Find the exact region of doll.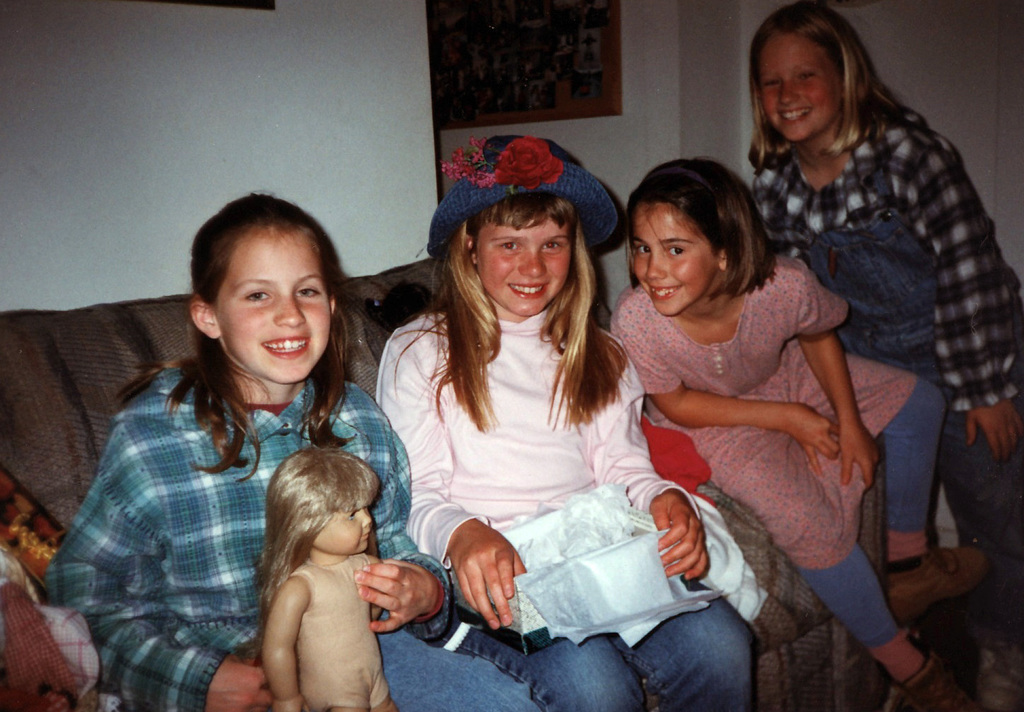
Exact region: pyautogui.locateOnScreen(245, 438, 410, 708).
